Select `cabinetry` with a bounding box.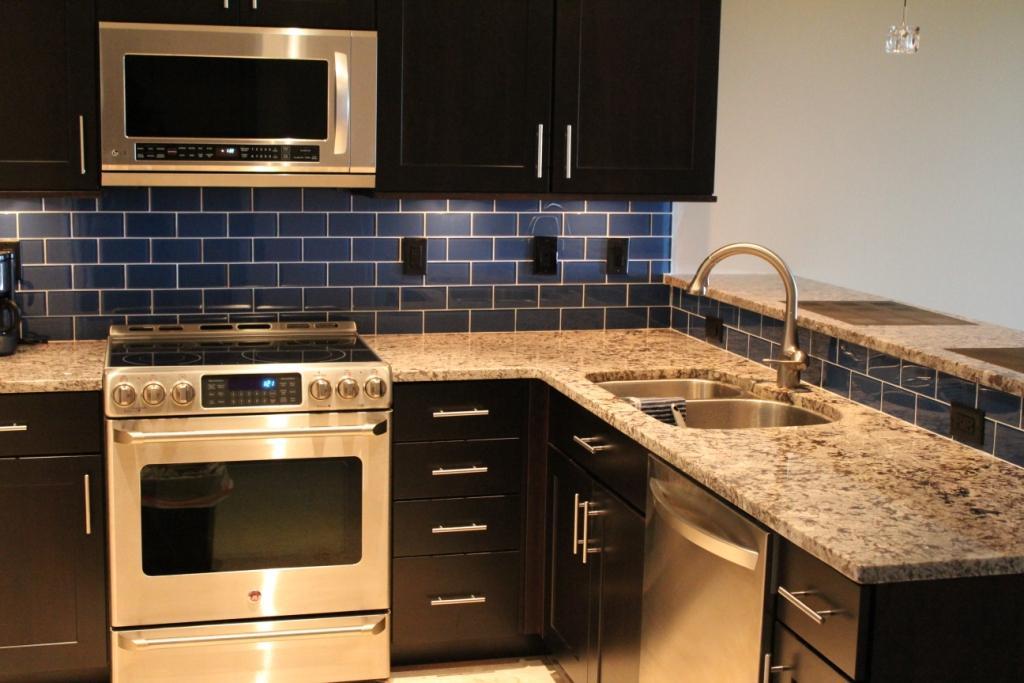
<box>393,378,530,444</box>.
